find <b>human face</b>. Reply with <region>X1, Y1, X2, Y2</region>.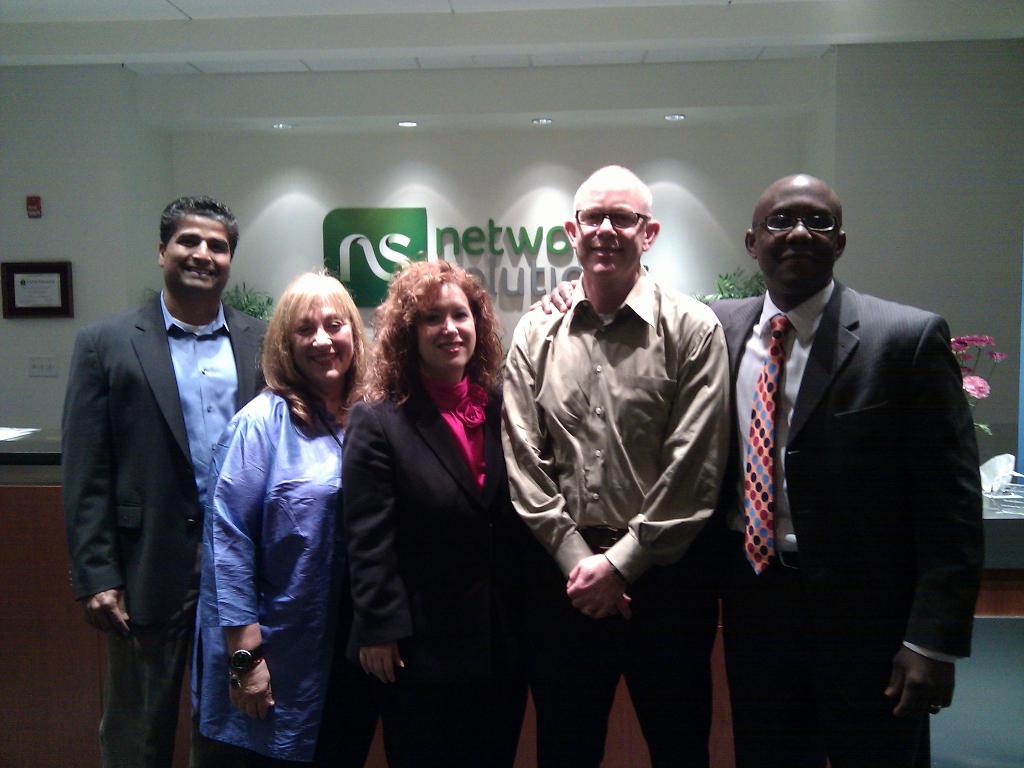
<region>417, 282, 476, 366</region>.
